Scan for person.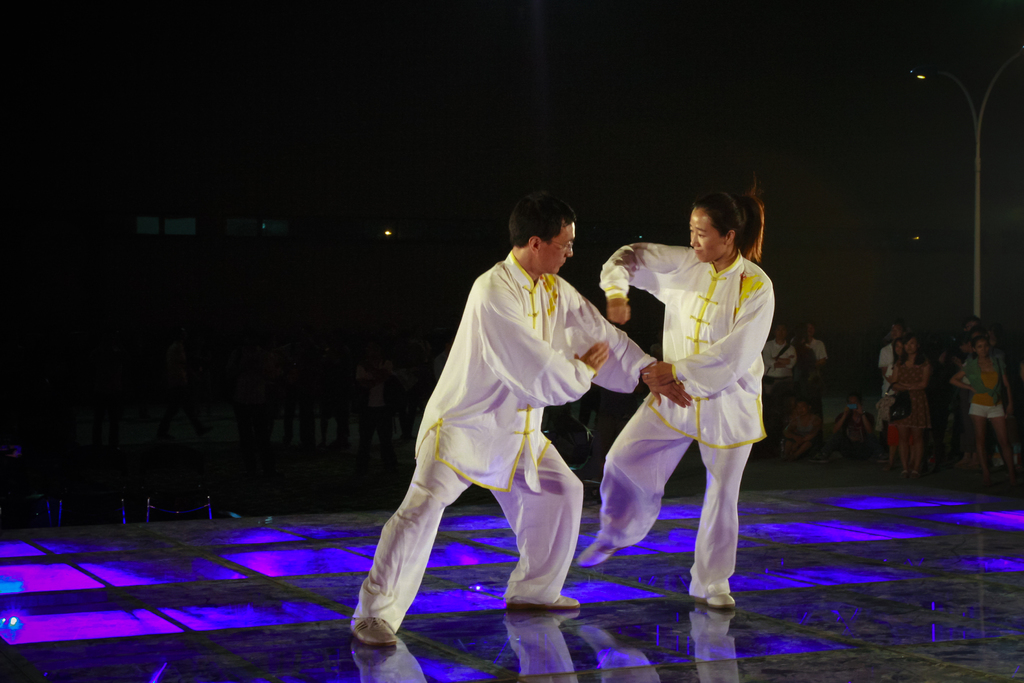
Scan result: x1=832, y1=394, x2=874, y2=460.
